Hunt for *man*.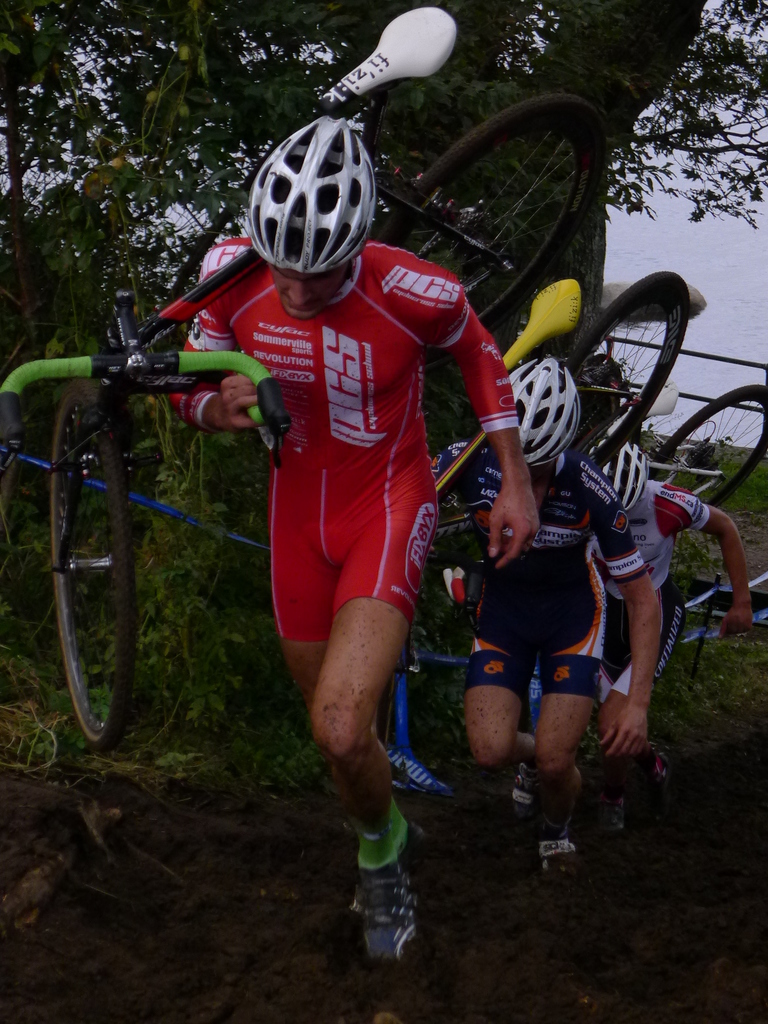
Hunted down at 417/360/660/862.
